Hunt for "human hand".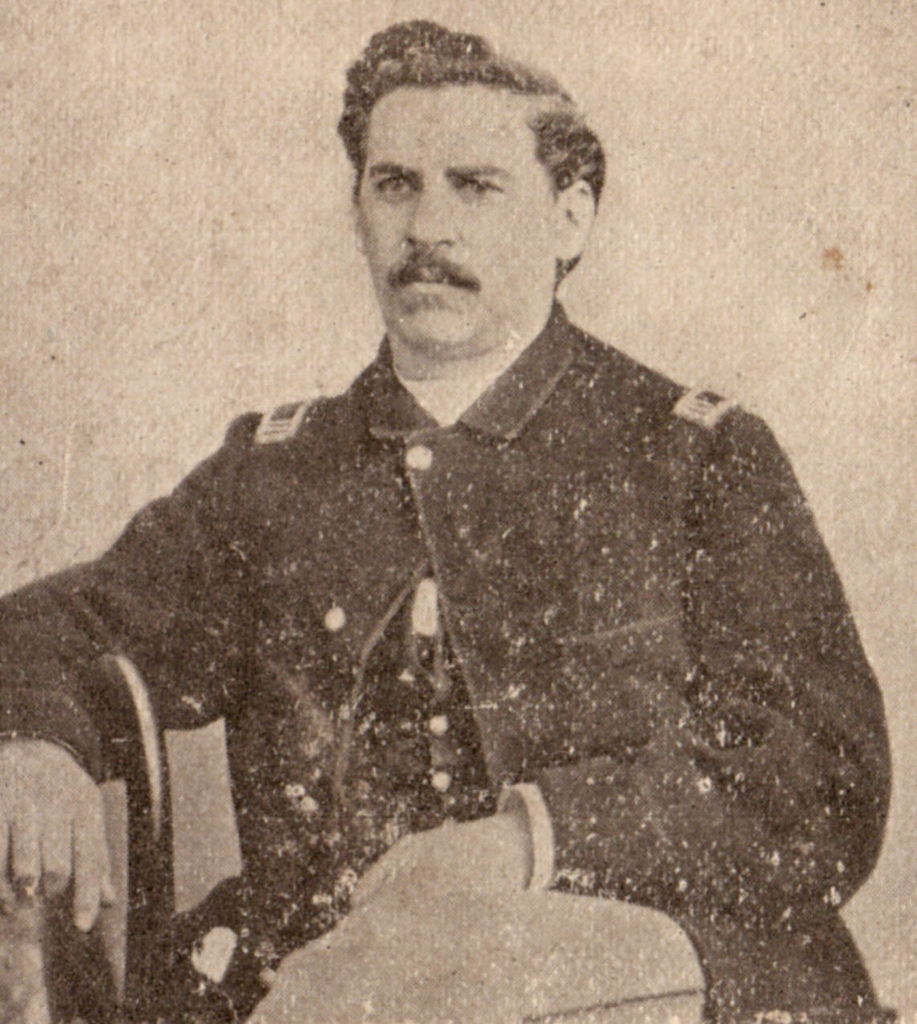
Hunted down at Rect(0, 739, 119, 926).
